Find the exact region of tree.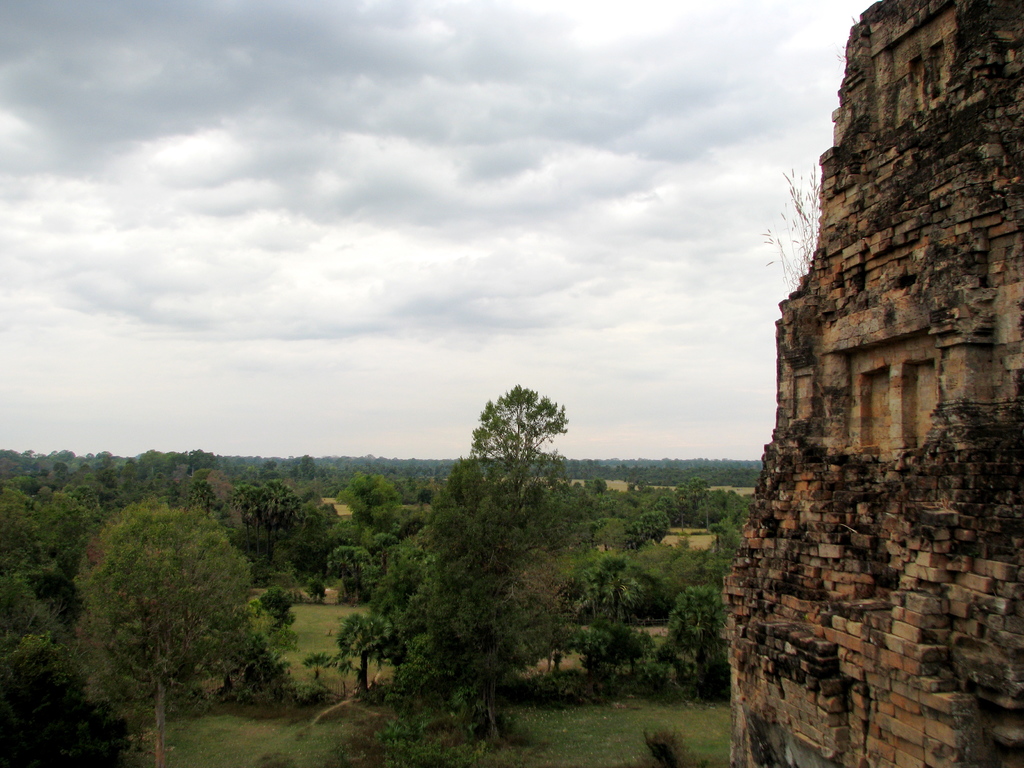
Exact region: left=227, top=478, right=267, bottom=554.
